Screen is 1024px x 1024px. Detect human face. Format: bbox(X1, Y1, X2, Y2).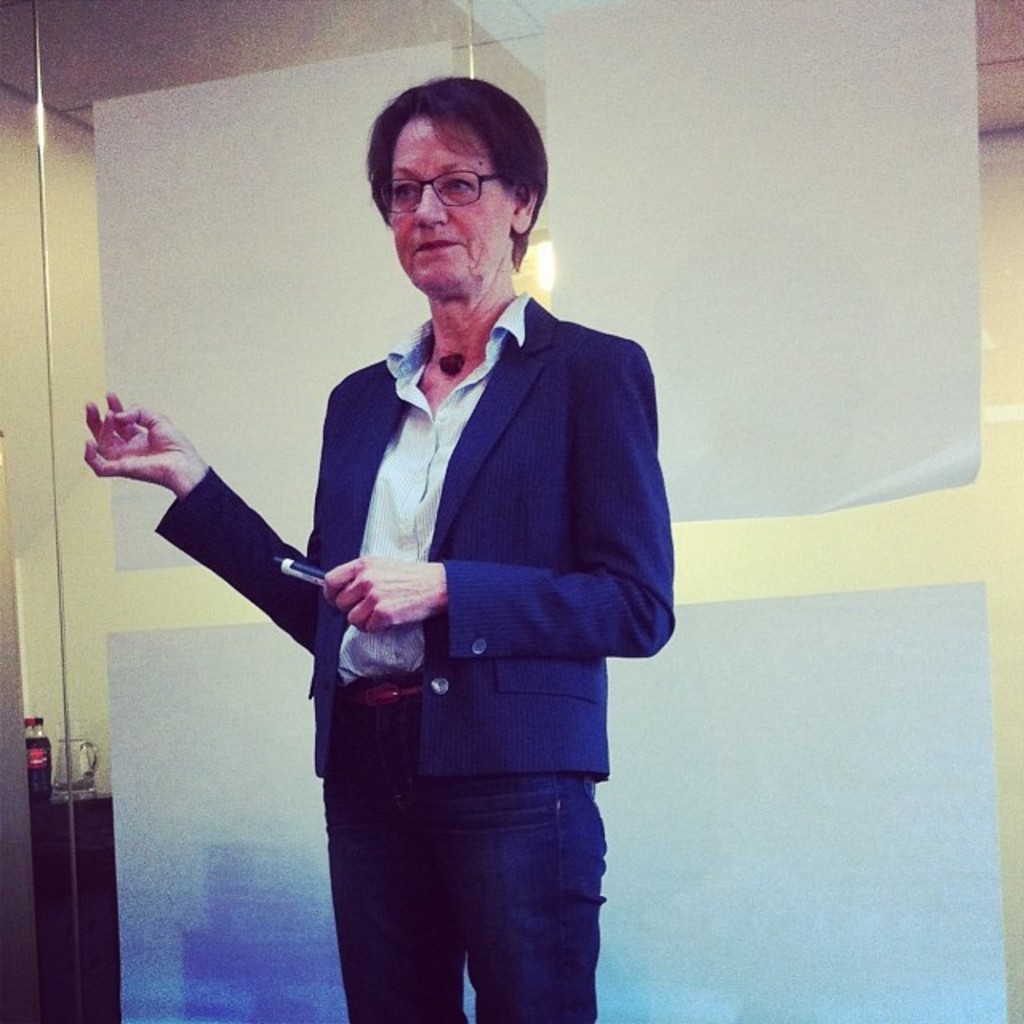
bbox(387, 112, 510, 298).
